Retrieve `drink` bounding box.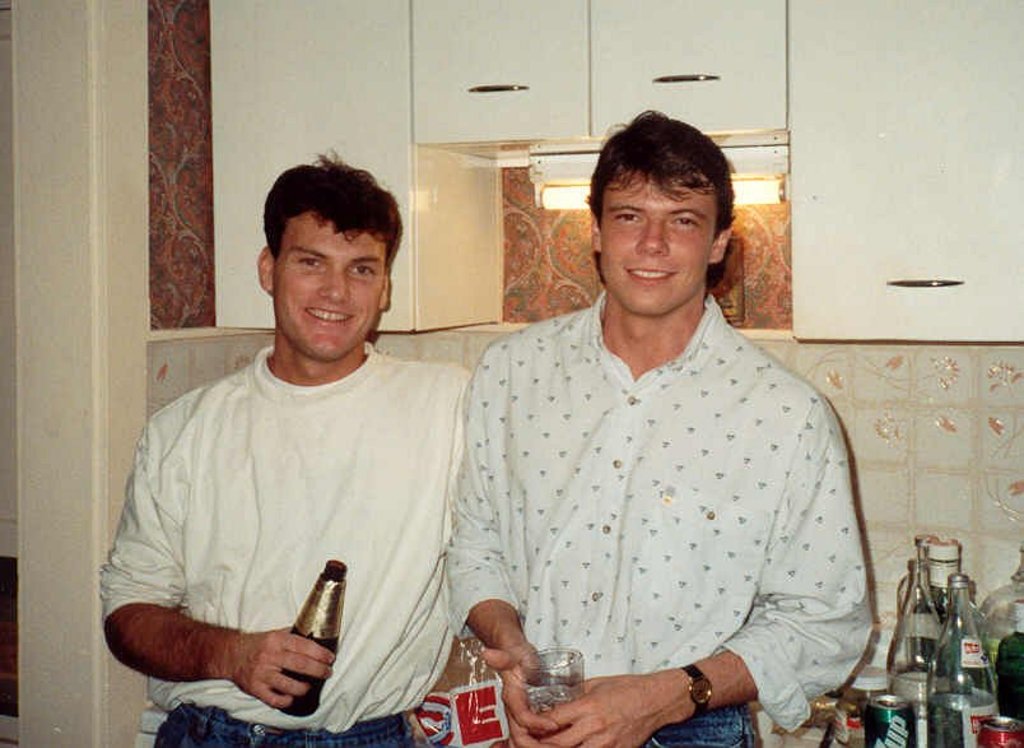
Bounding box: 926:684:991:739.
